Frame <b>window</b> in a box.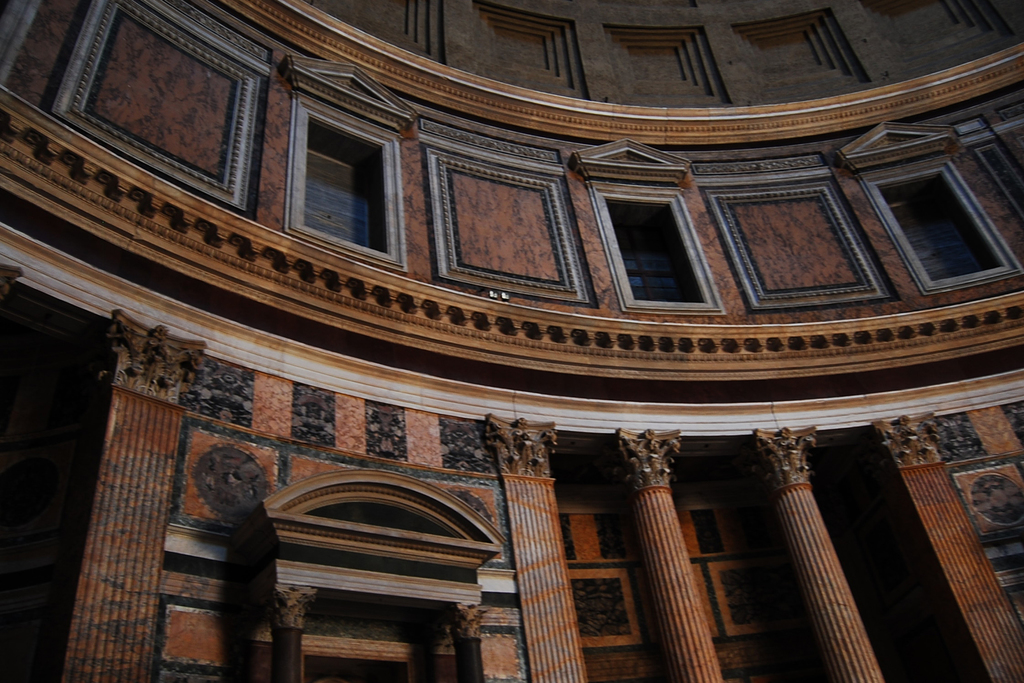
BBox(600, 193, 719, 306).
